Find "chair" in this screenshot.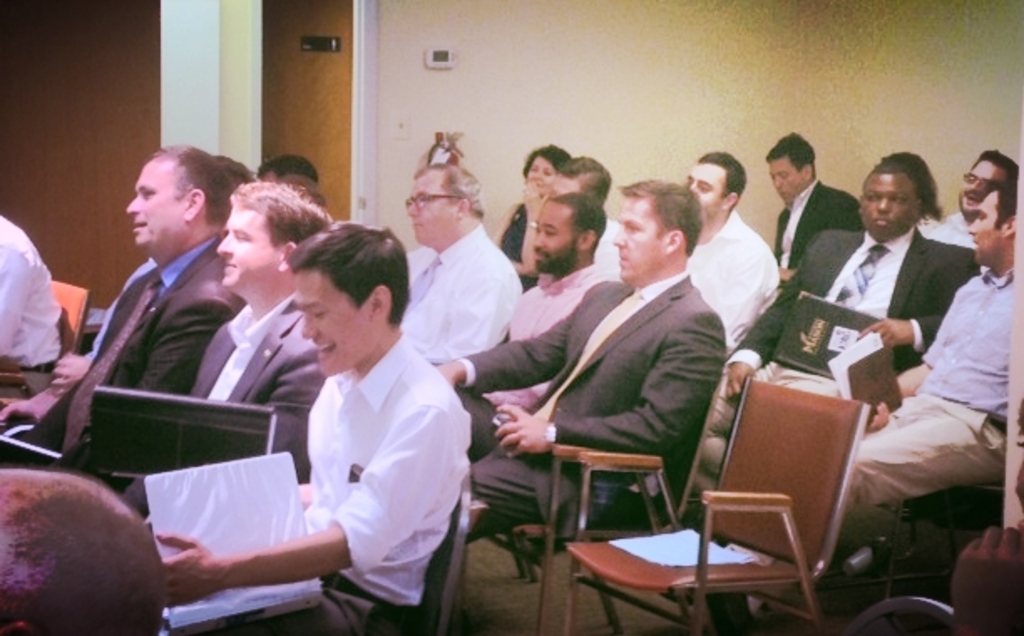
The bounding box for "chair" is x1=375, y1=460, x2=480, y2=634.
